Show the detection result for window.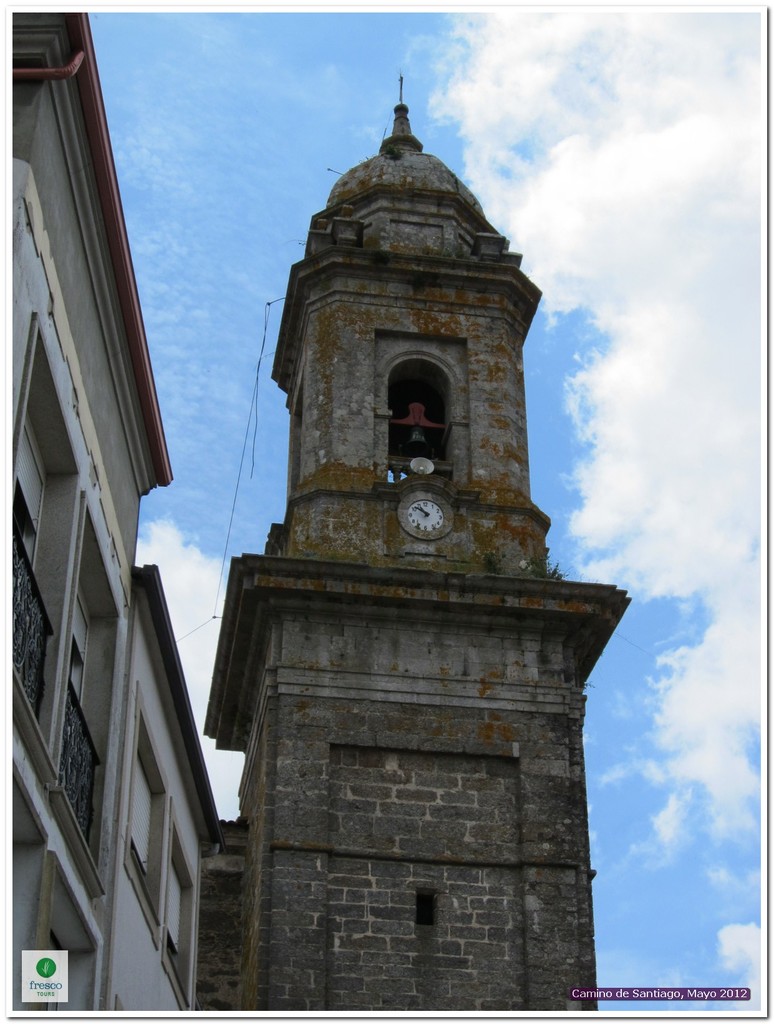
[left=383, top=357, right=464, bottom=485].
